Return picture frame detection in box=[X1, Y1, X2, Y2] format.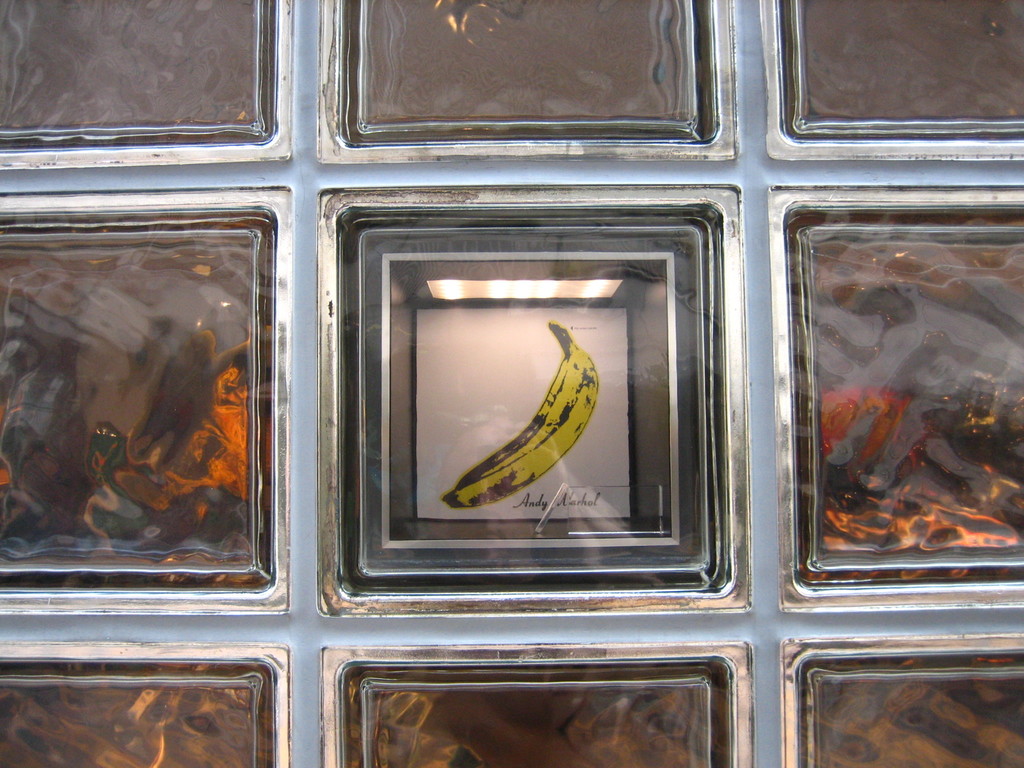
box=[0, 0, 292, 175].
